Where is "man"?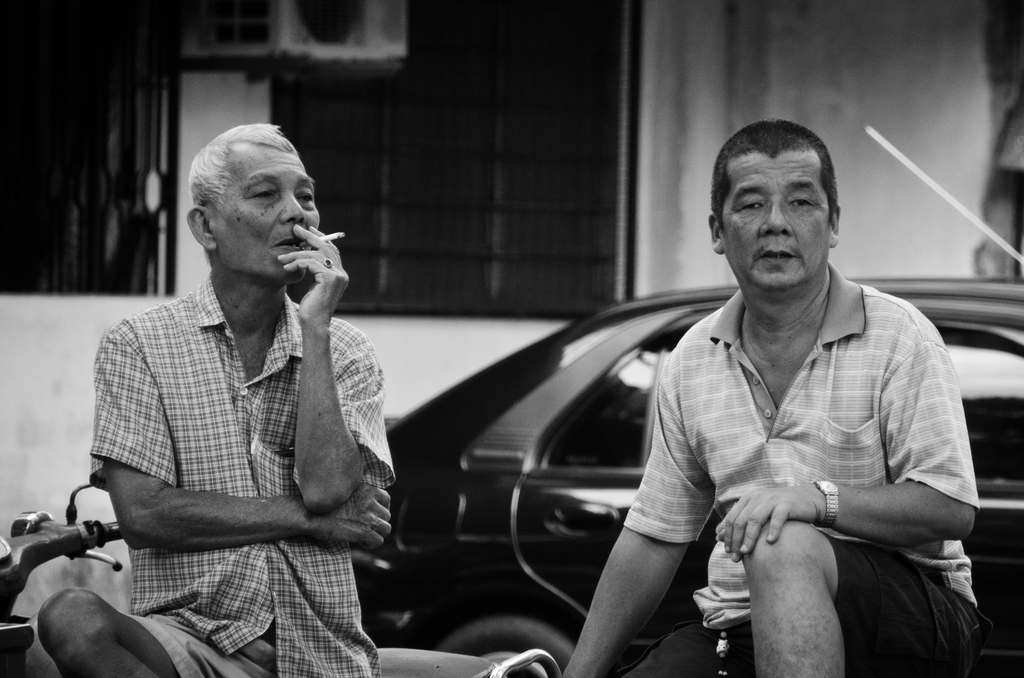
Rect(35, 99, 416, 670).
